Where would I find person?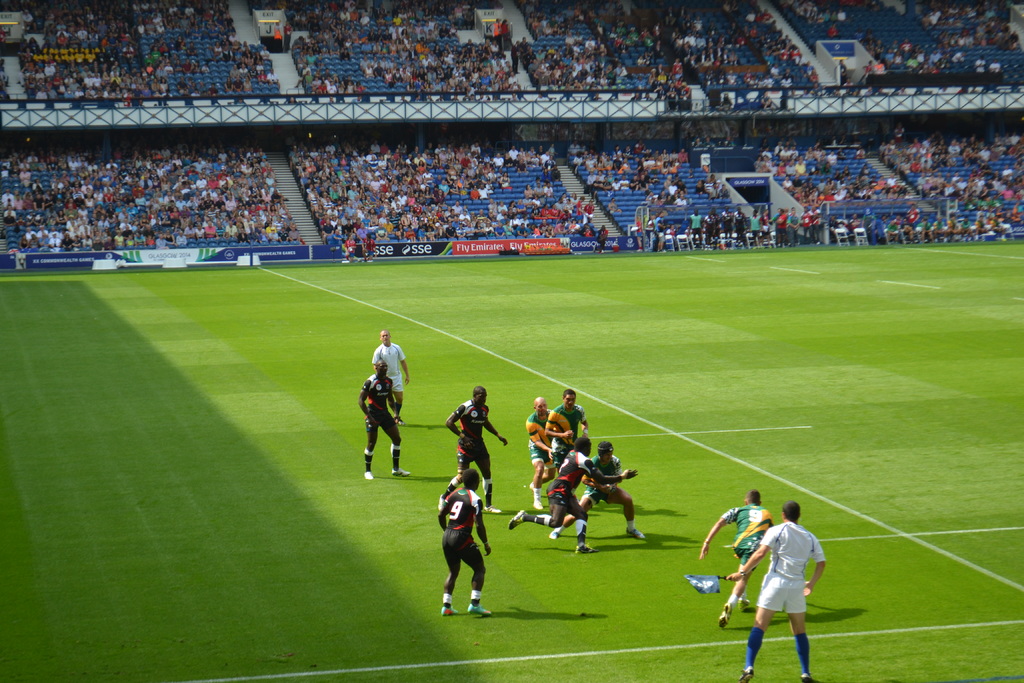
At <bbox>361, 232, 378, 262</bbox>.
